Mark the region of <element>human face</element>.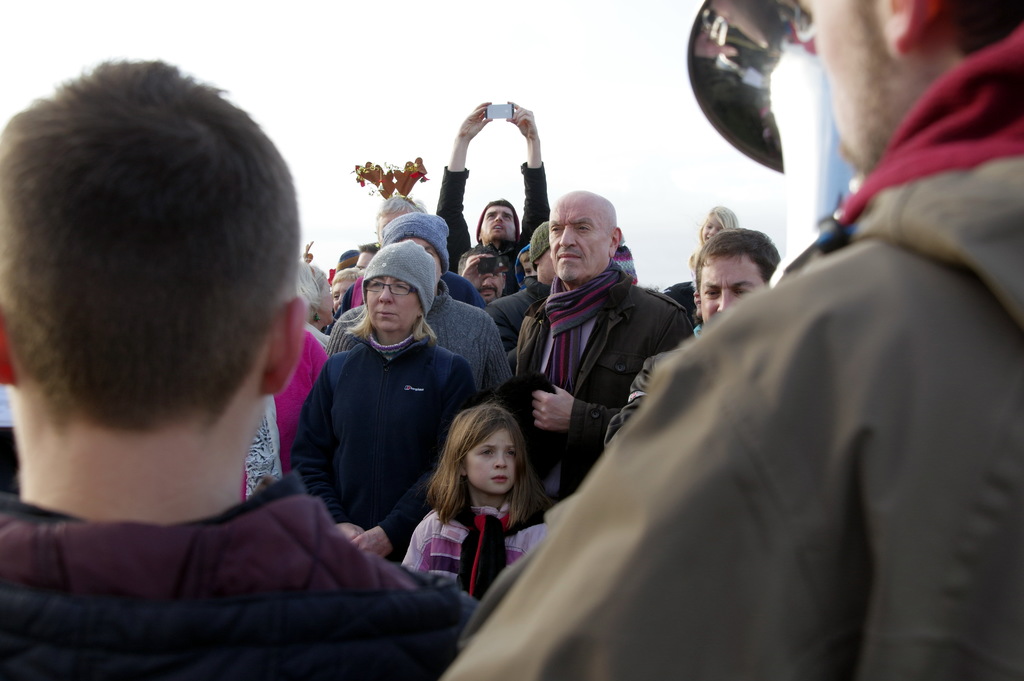
Region: bbox=[549, 195, 613, 282].
